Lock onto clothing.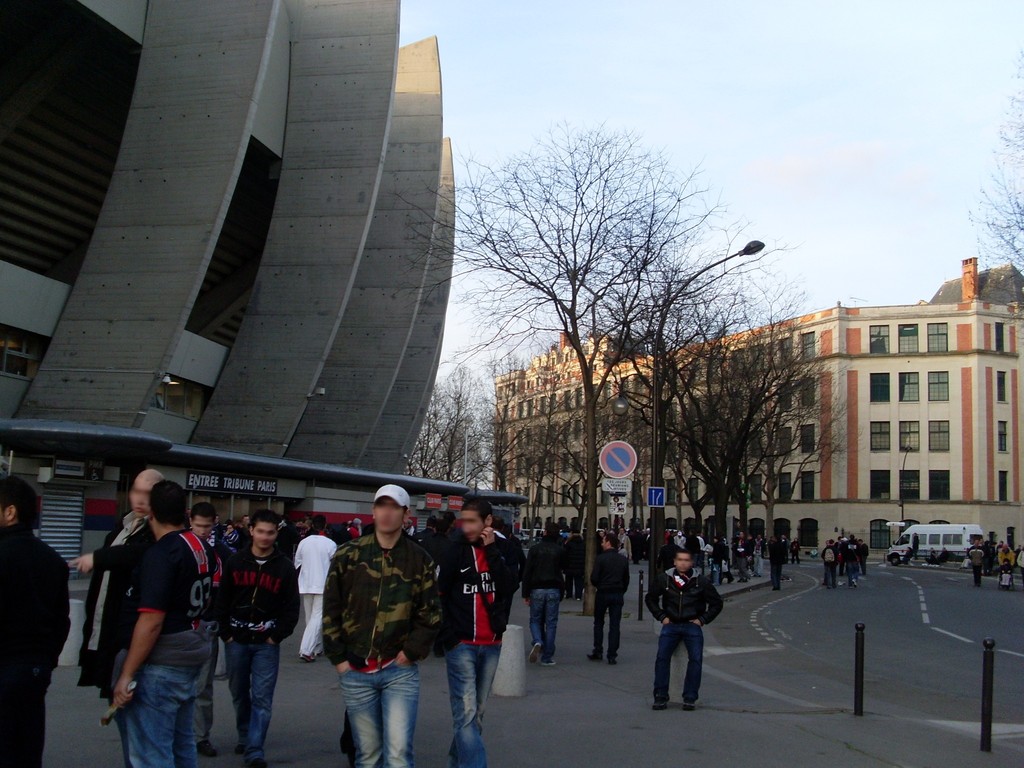
Locked: x1=78, y1=512, x2=156, y2=709.
